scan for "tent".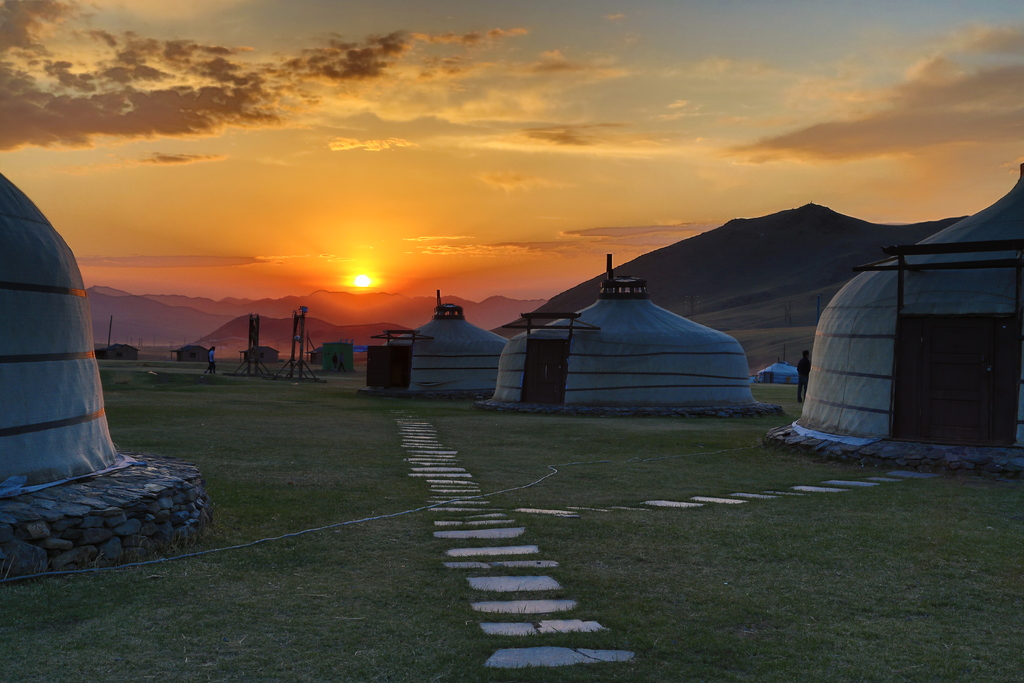
Scan result: (x1=791, y1=176, x2=1023, y2=468).
